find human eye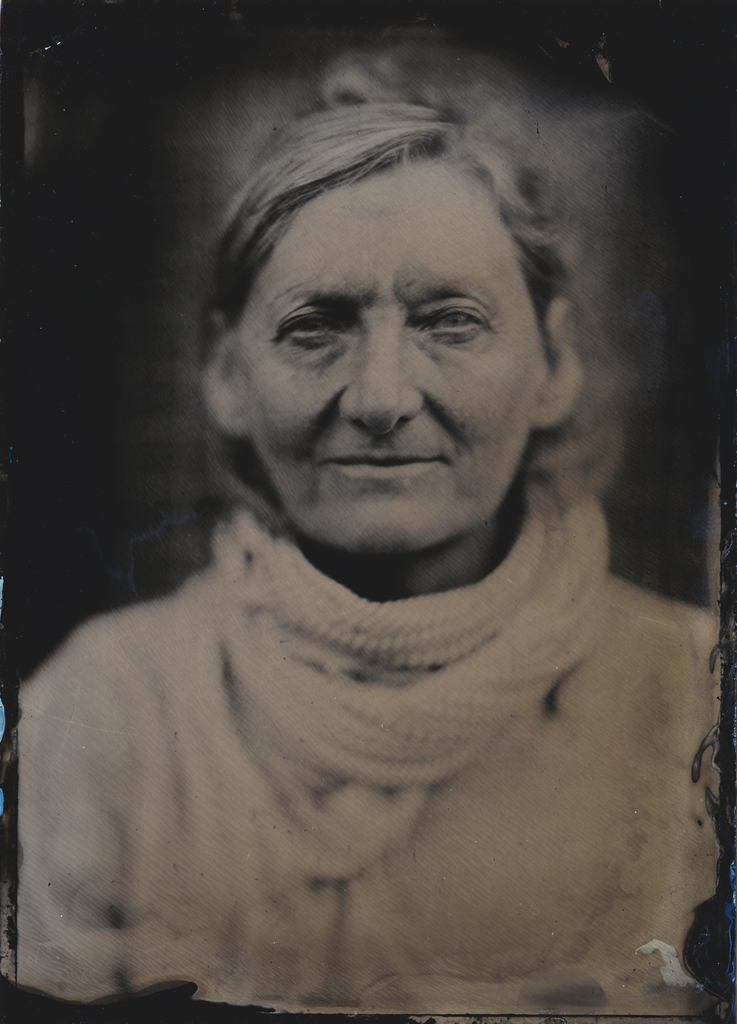
region(411, 294, 490, 337)
